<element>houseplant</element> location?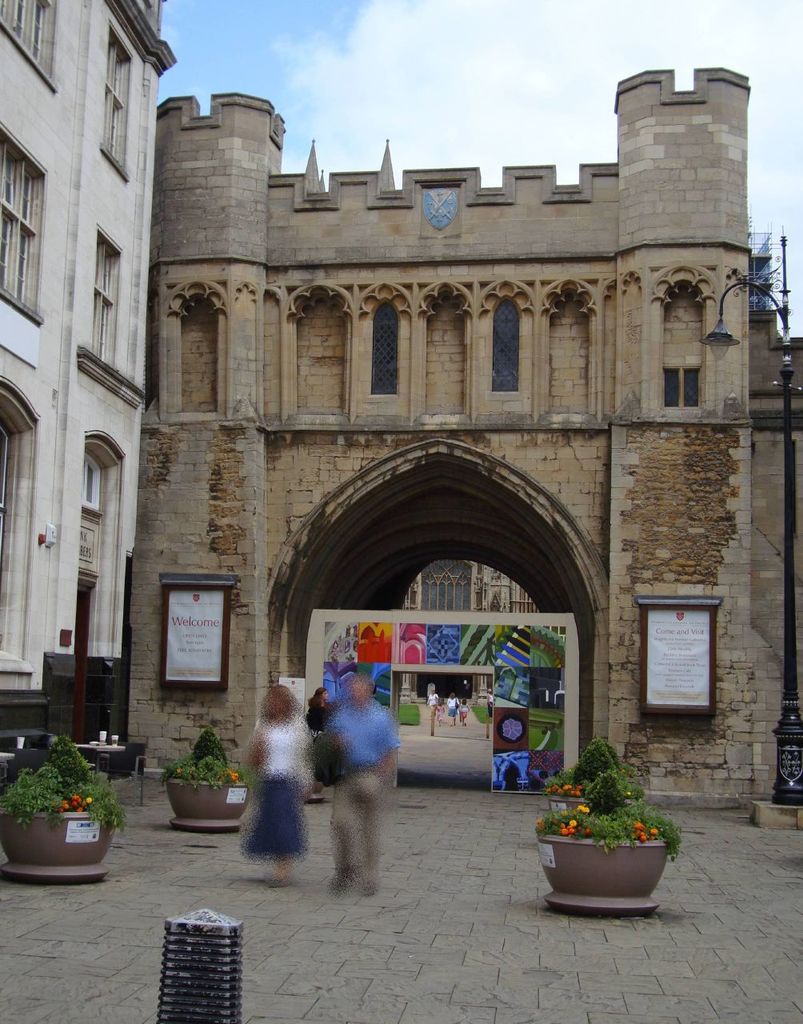
0:740:132:874
